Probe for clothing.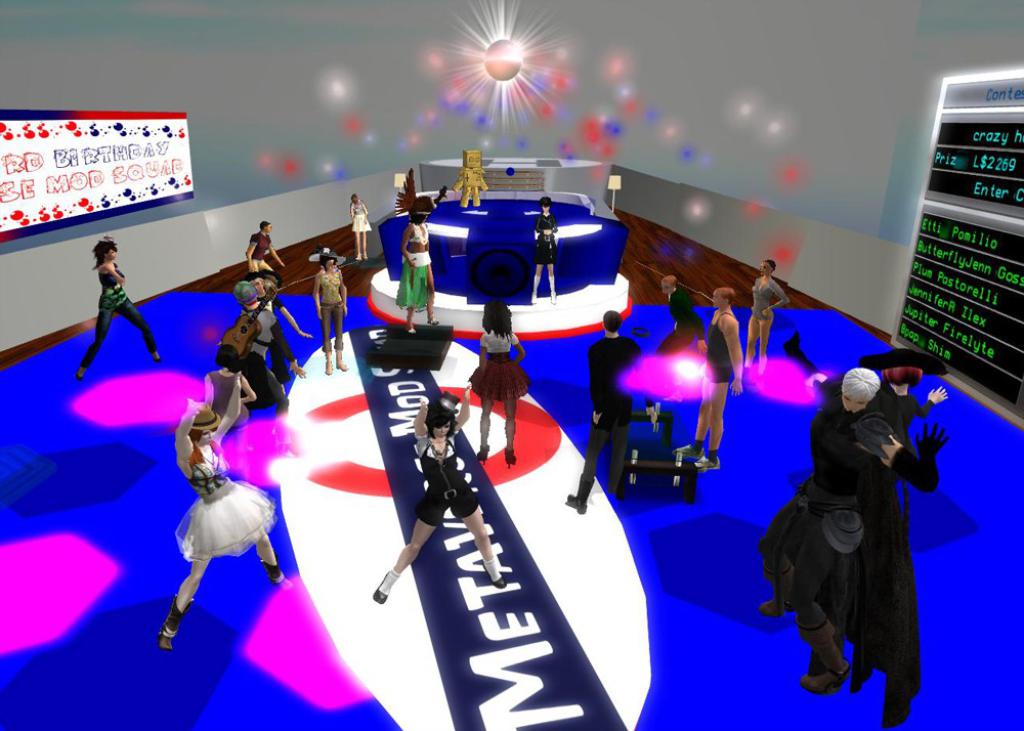
Probe result: crop(746, 380, 925, 697).
